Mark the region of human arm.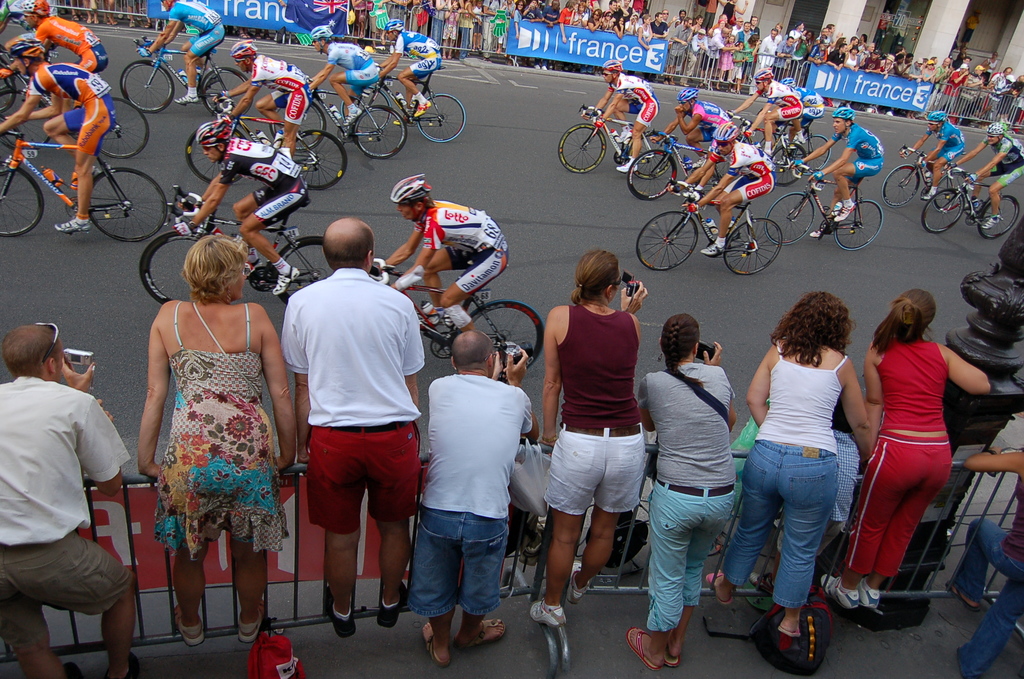
Region: <region>745, 340, 774, 427</region>.
